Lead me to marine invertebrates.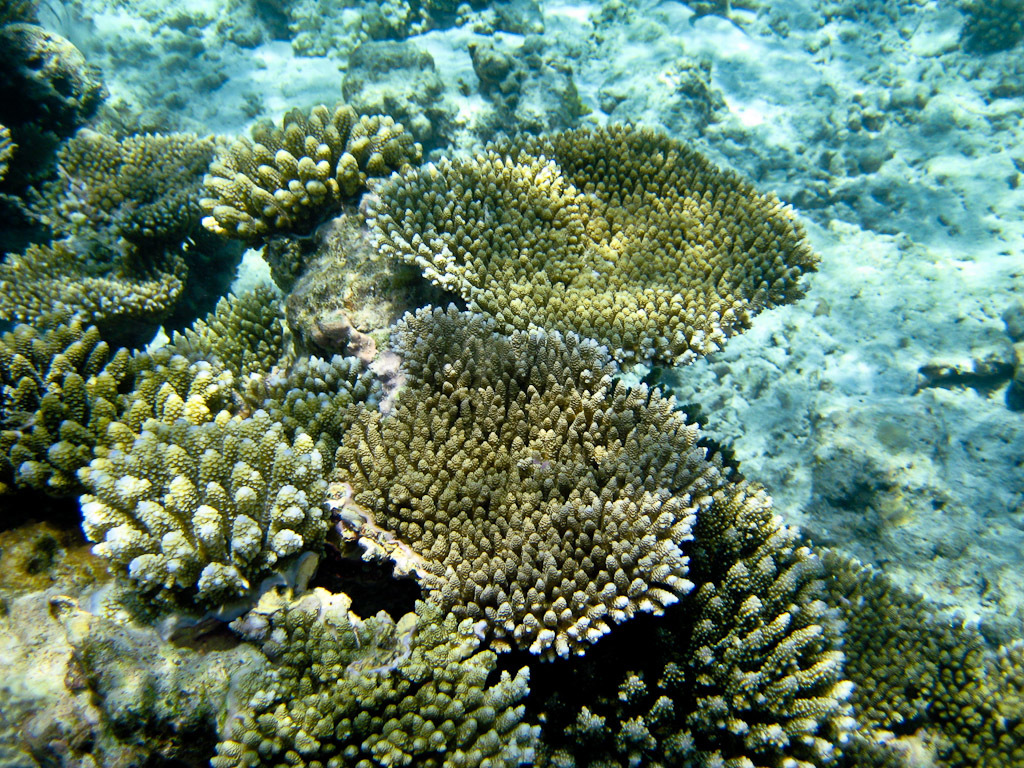
Lead to [left=4, top=317, right=155, bottom=489].
